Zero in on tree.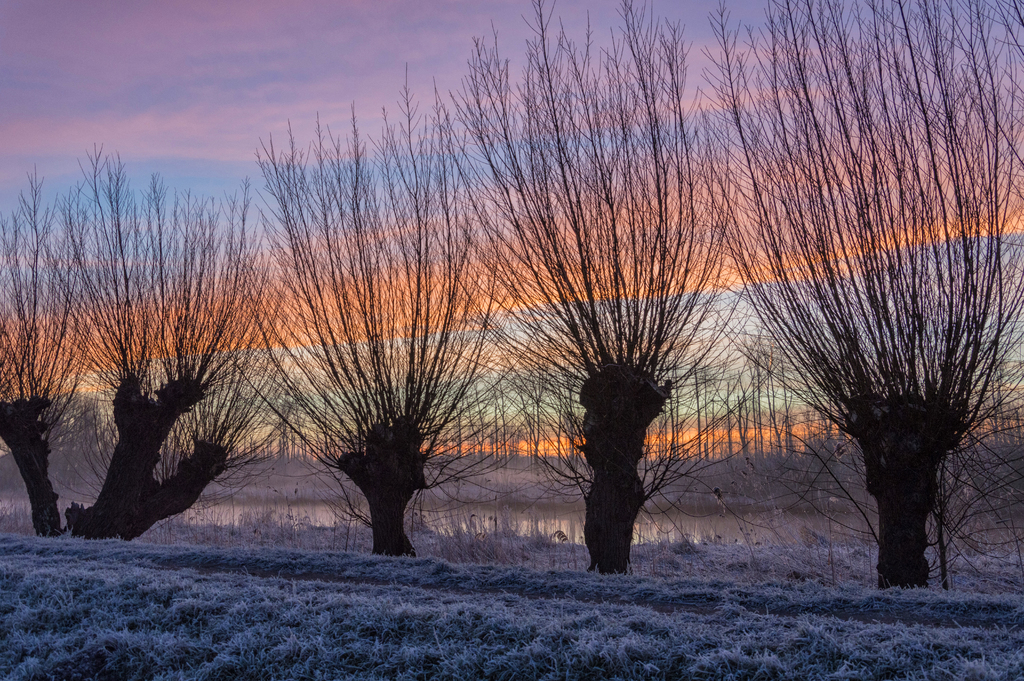
Zeroed in: box=[49, 142, 382, 538].
